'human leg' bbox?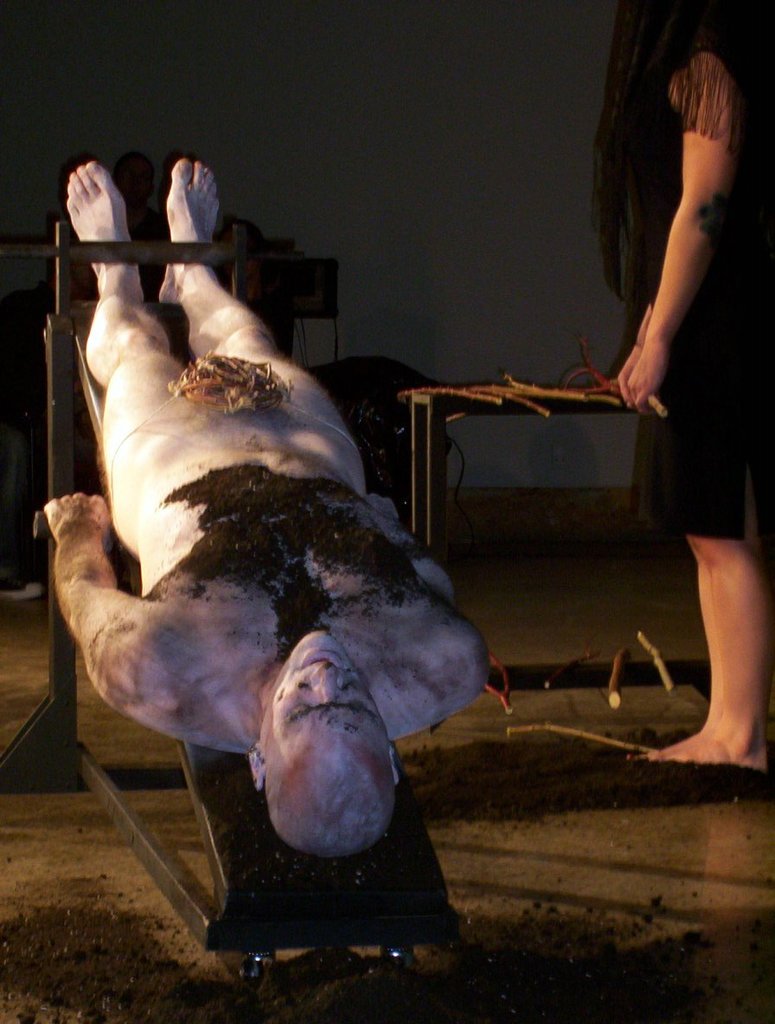
x1=76 y1=150 x2=176 y2=385
